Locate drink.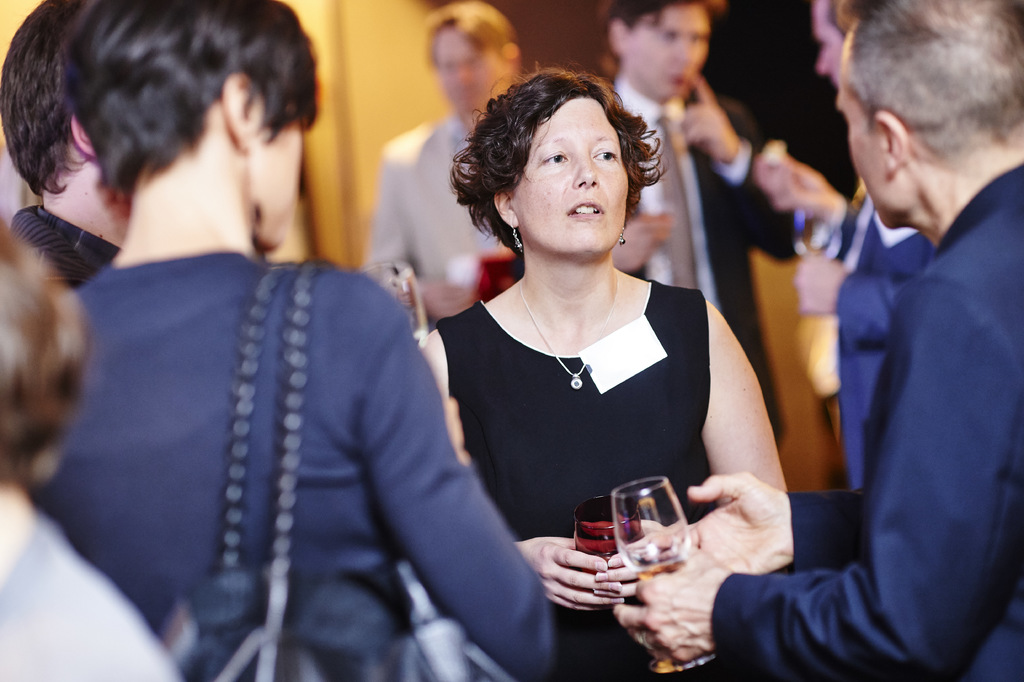
Bounding box: box=[643, 556, 684, 574].
